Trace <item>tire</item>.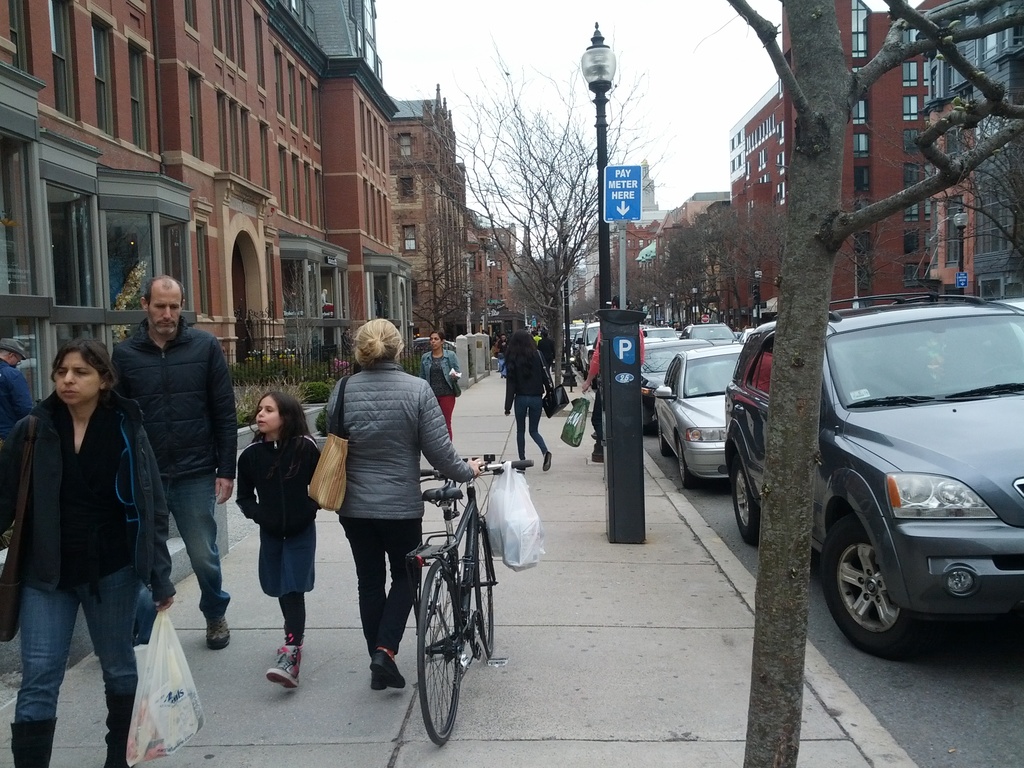
Traced to [x1=822, y1=518, x2=912, y2=657].
